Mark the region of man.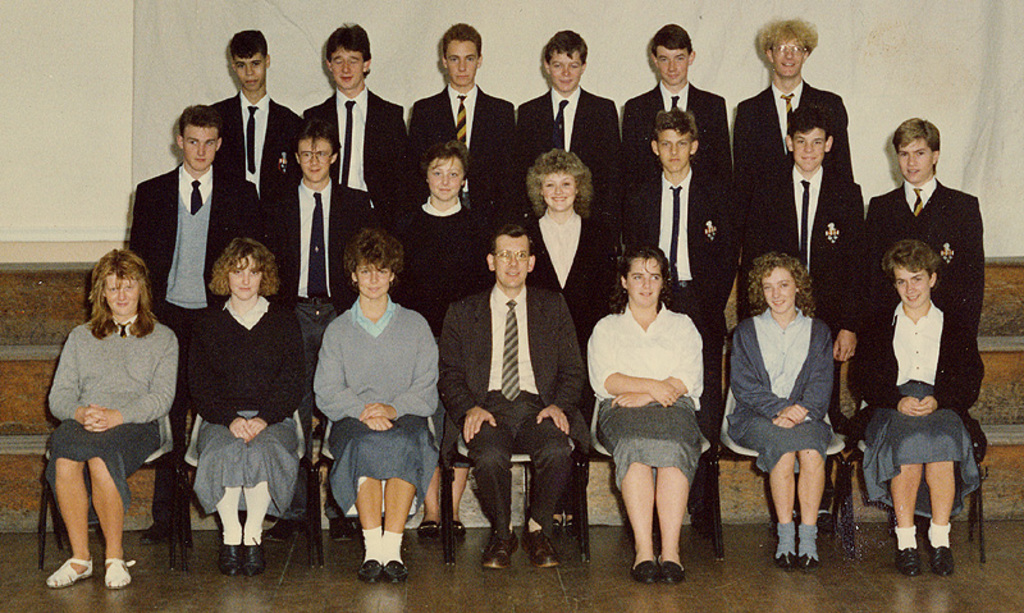
Region: detection(621, 17, 732, 170).
